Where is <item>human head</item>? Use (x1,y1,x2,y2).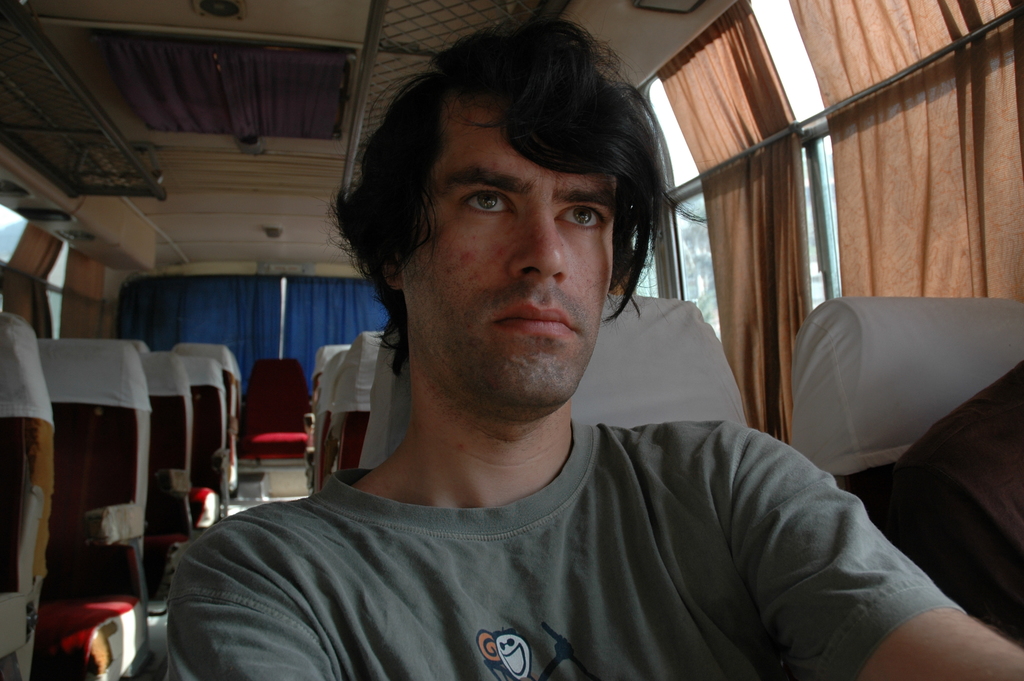
(375,27,639,345).
